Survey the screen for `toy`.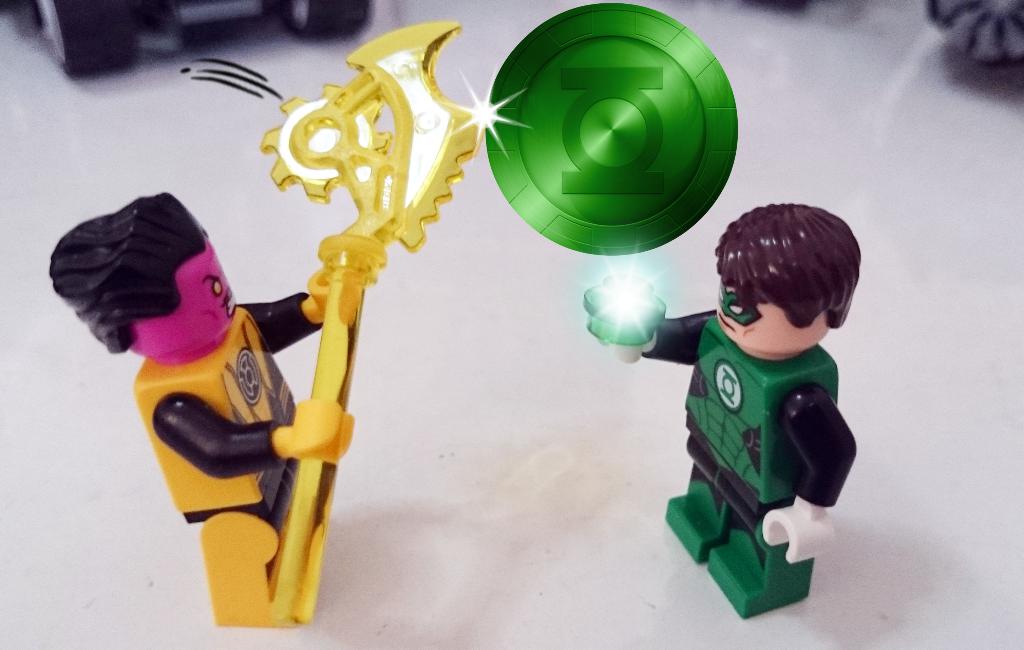
Survey found: (left=52, top=19, right=485, bottom=629).
